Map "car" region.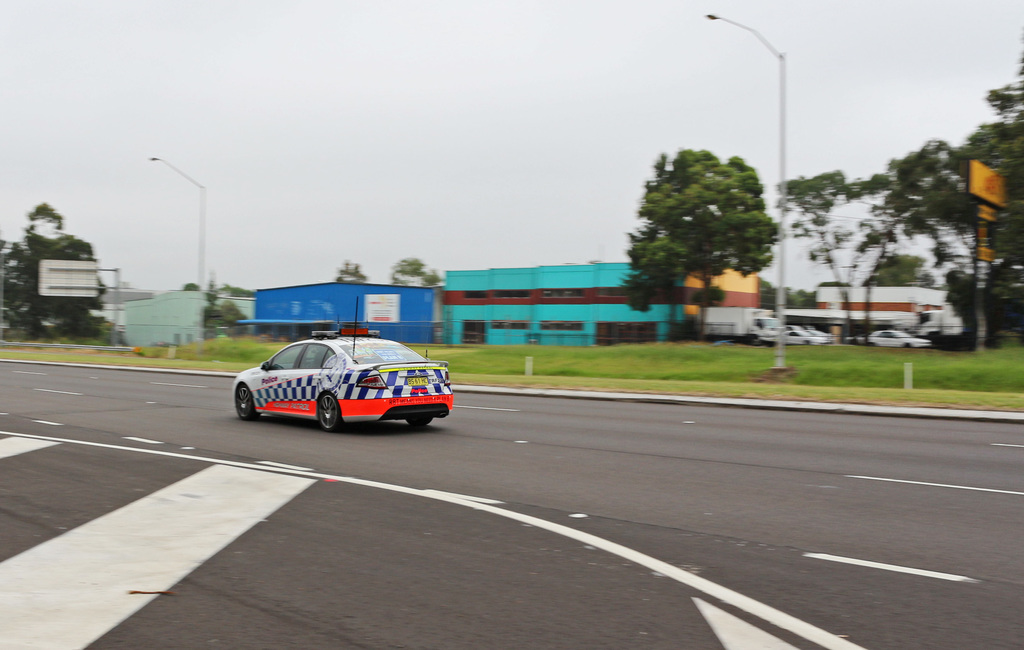
Mapped to l=231, t=296, r=456, b=438.
